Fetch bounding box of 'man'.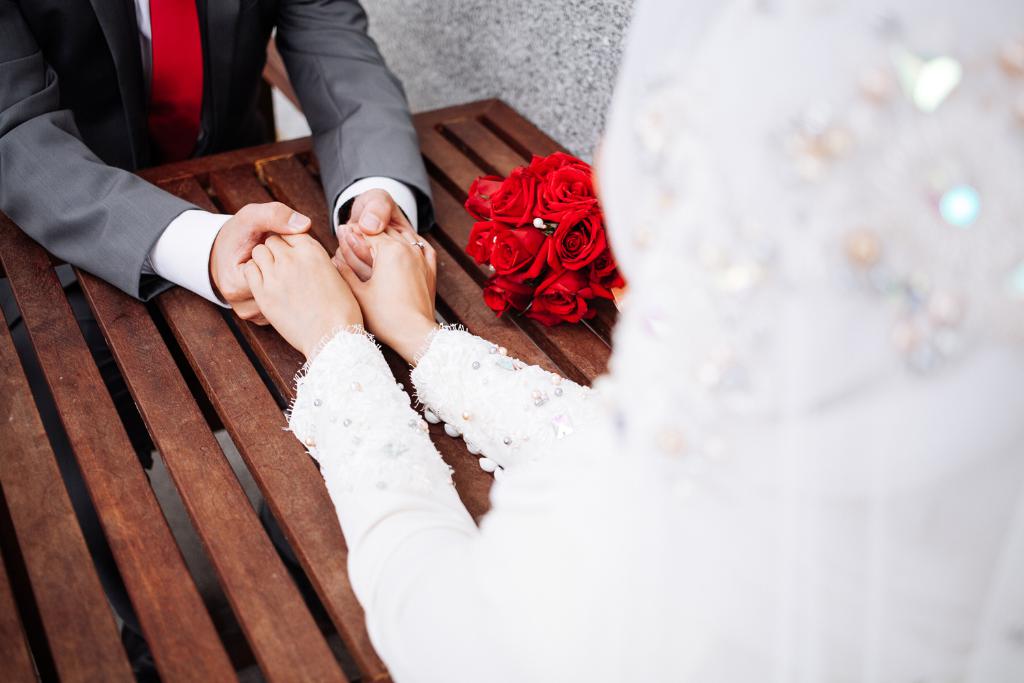
Bbox: 0 0 435 327.
